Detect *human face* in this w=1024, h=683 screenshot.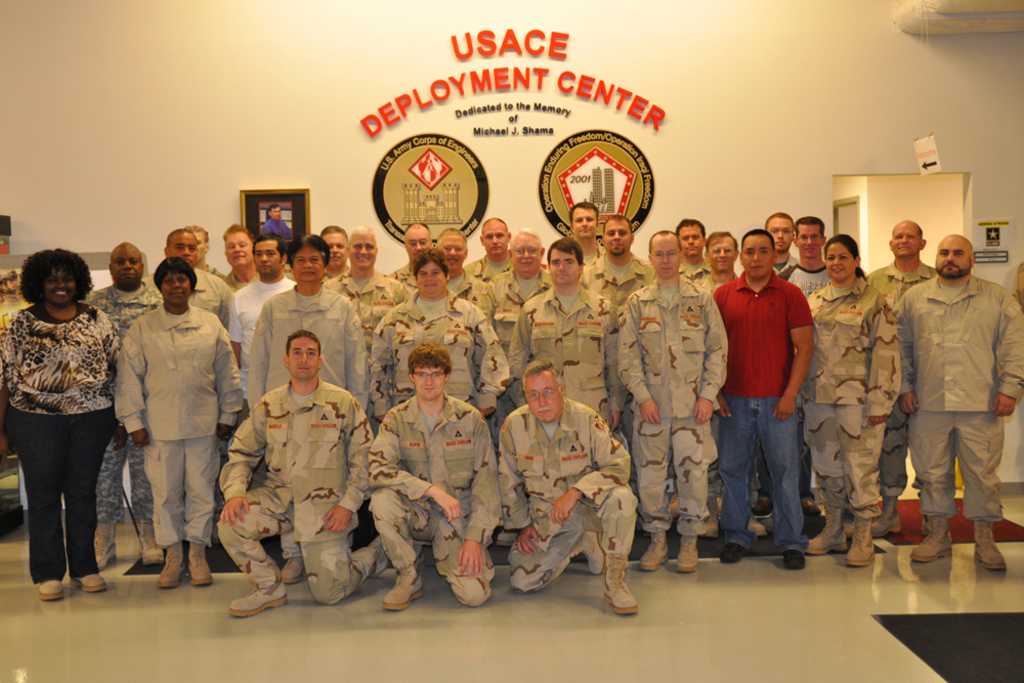
Detection: bbox(797, 222, 819, 258).
